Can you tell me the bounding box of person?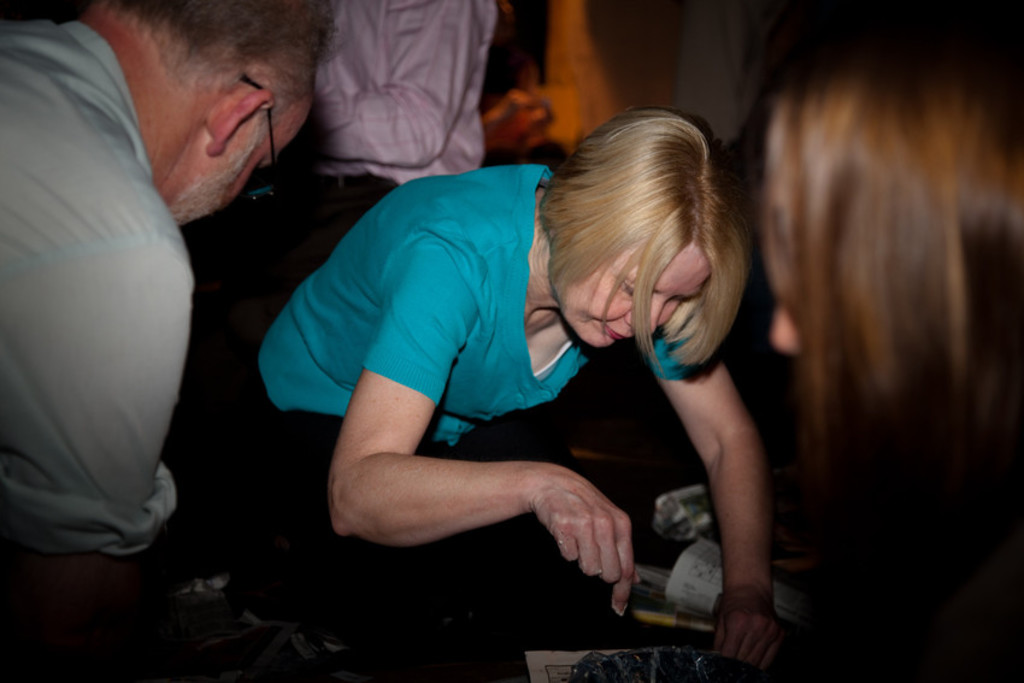
box=[273, 99, 783, 675].
